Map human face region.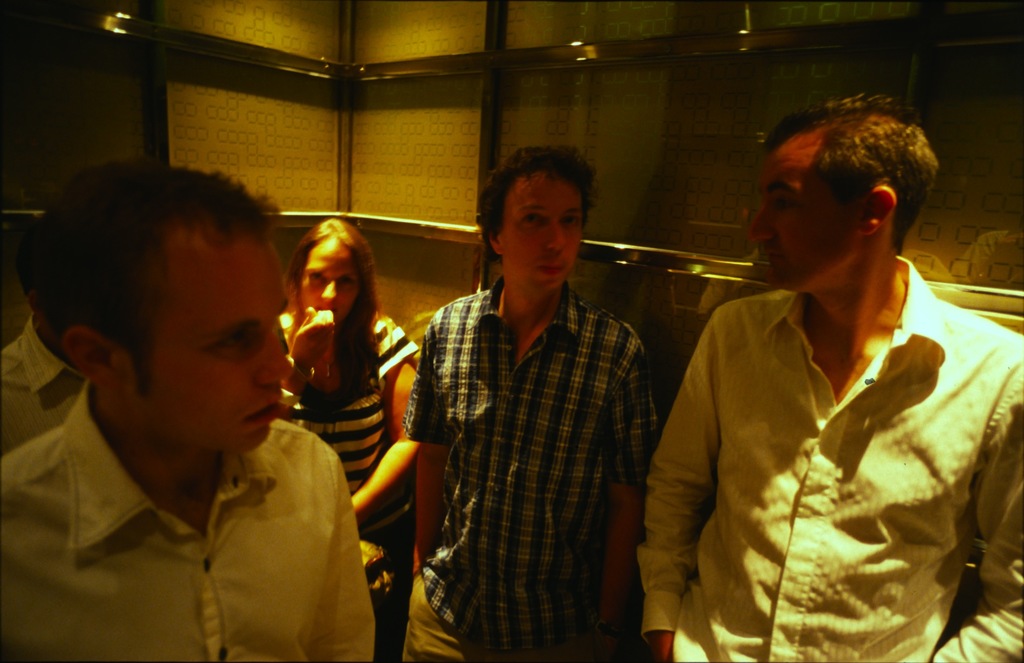
Mapped to <bbox>301, 240, 360, 317</bbox>.
